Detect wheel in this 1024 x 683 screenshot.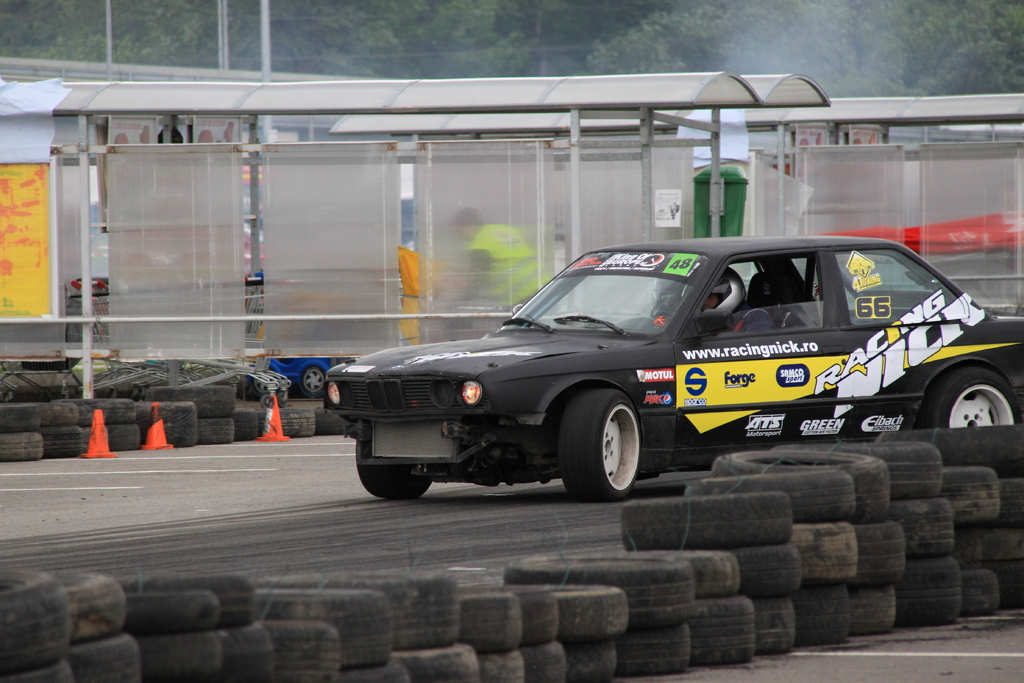
Detection: [257, 375, 278, 397].
